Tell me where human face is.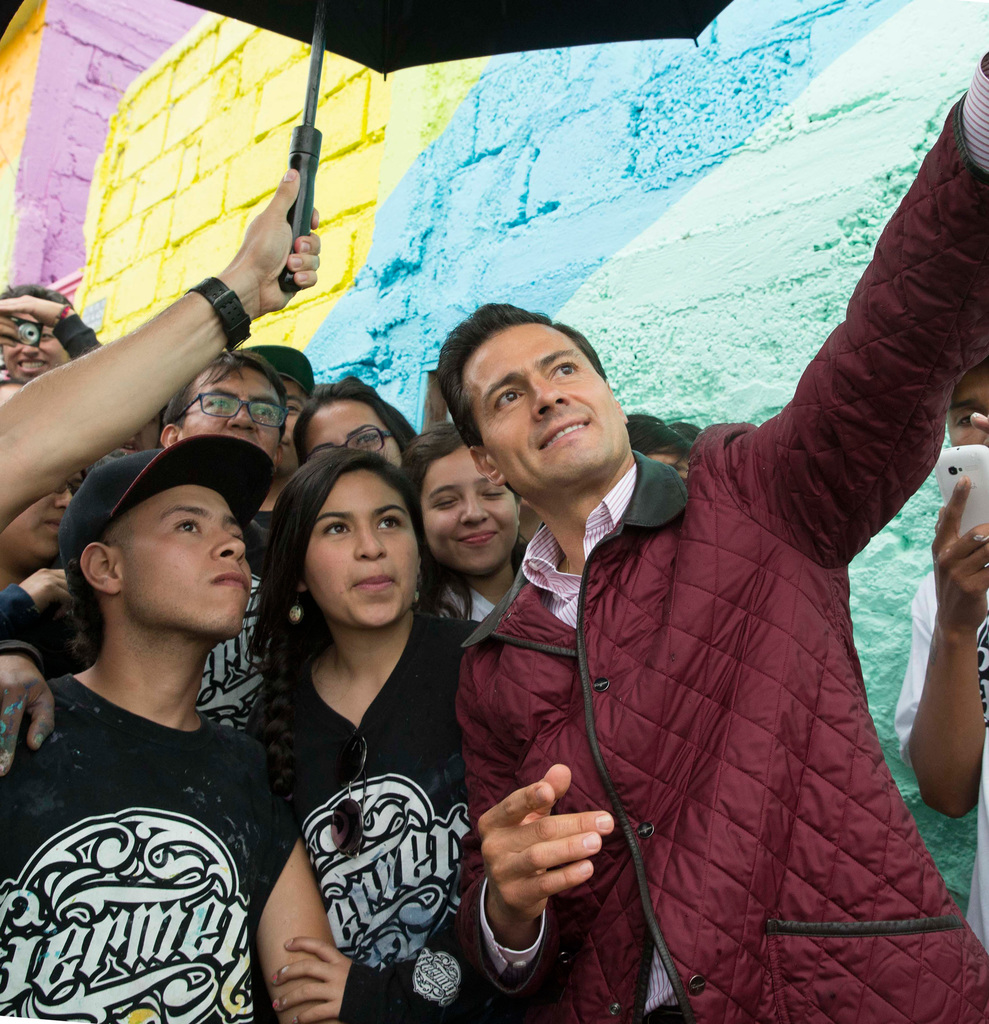
human face is at left=282, top=386, right=307, bottom=430.
